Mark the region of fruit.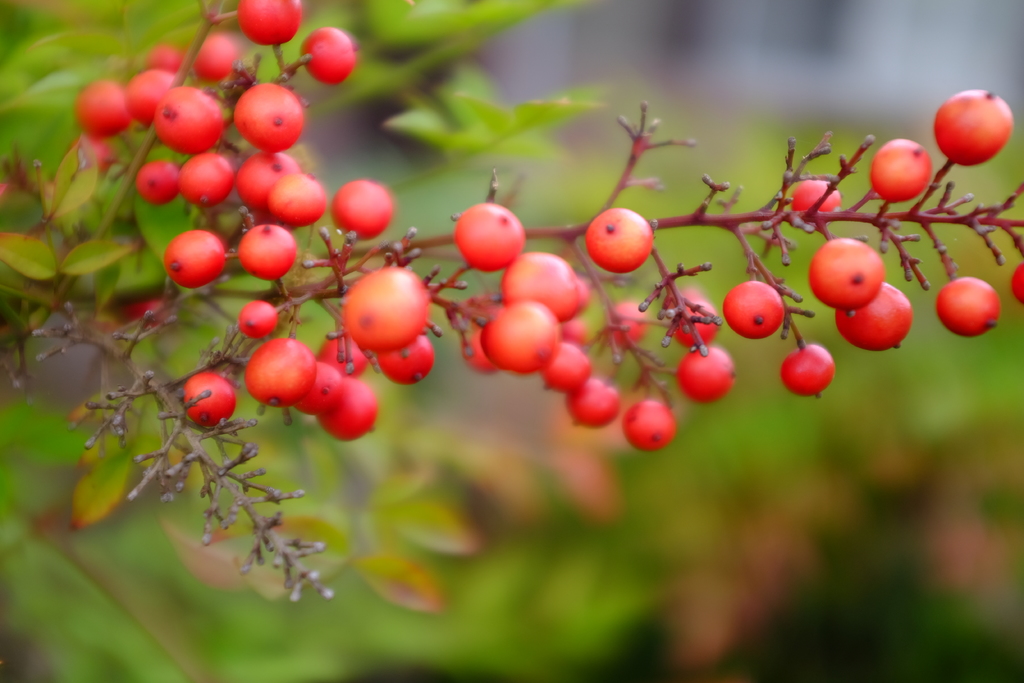
Region: (726,280,788,340).
